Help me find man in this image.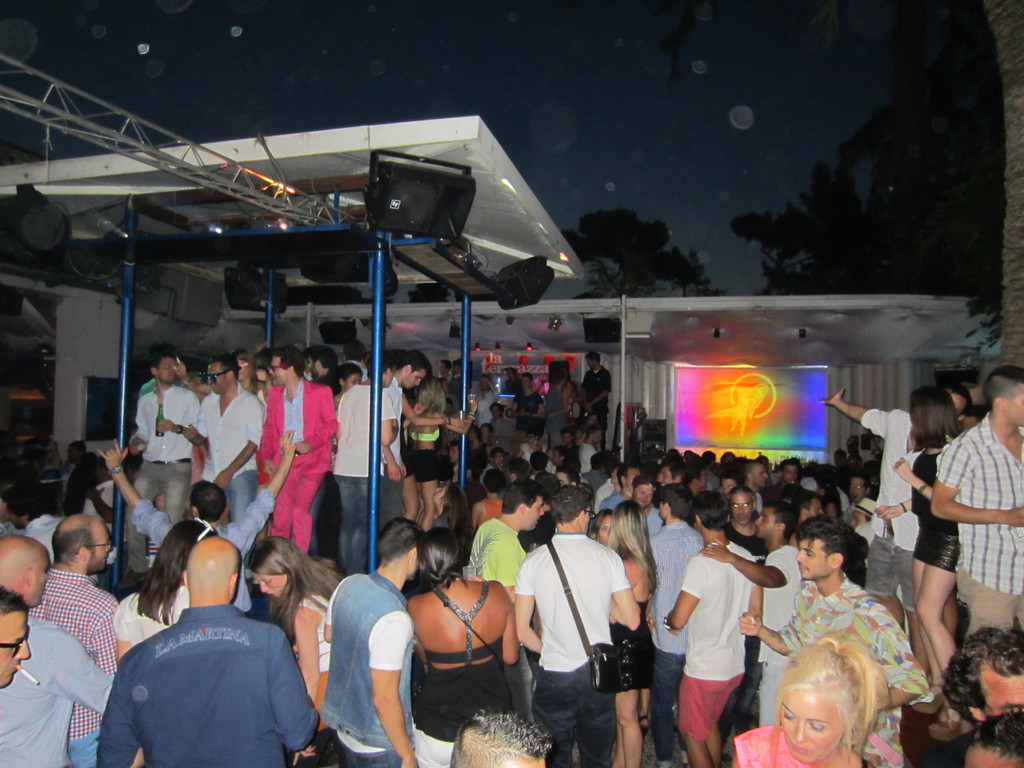
Found it: select_region(727, 488, 769, 730).
